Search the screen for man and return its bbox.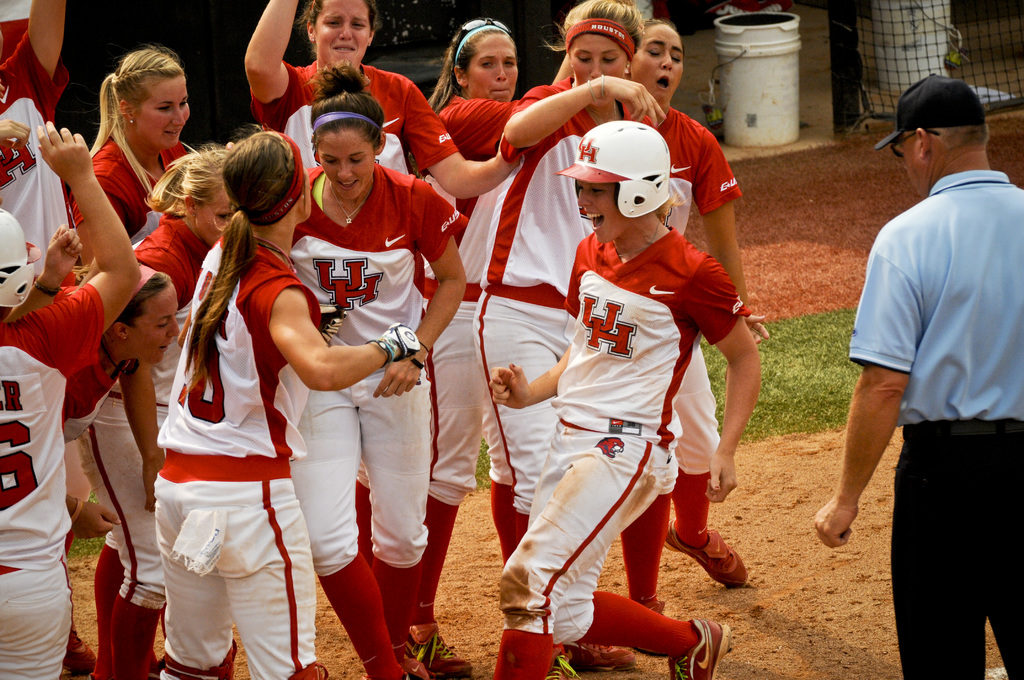
Found: [827,54,1021,624].
